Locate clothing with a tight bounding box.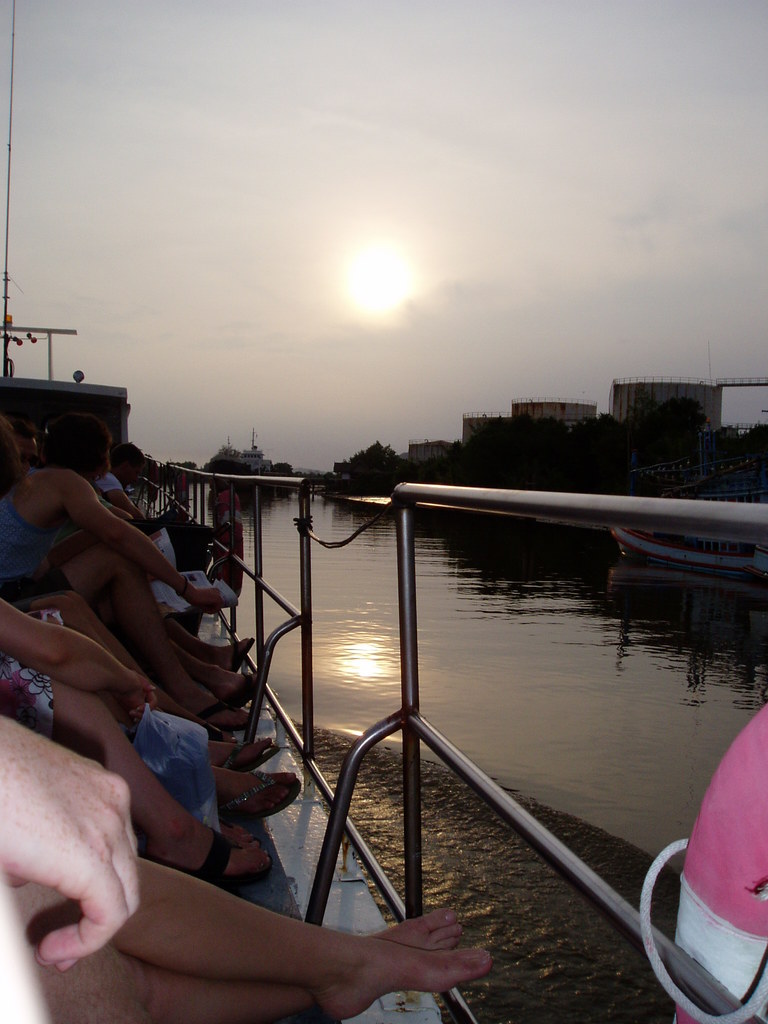
100 465 124 495.
